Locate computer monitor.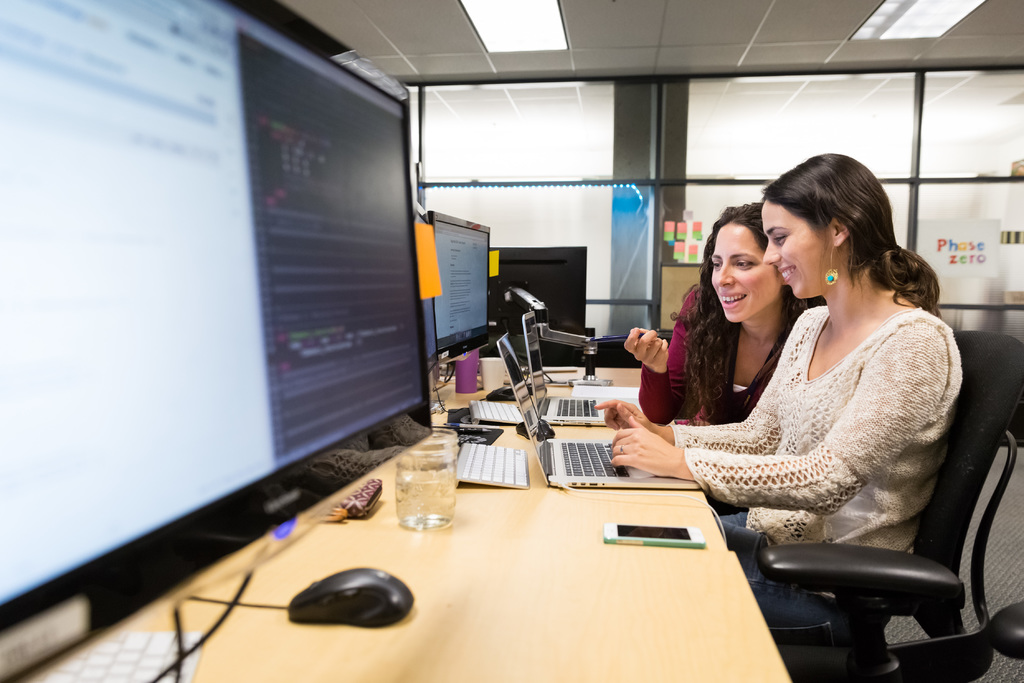
Bounding box: {"left": 451, "top": 235, "right": 589, "bottom": 365}.
